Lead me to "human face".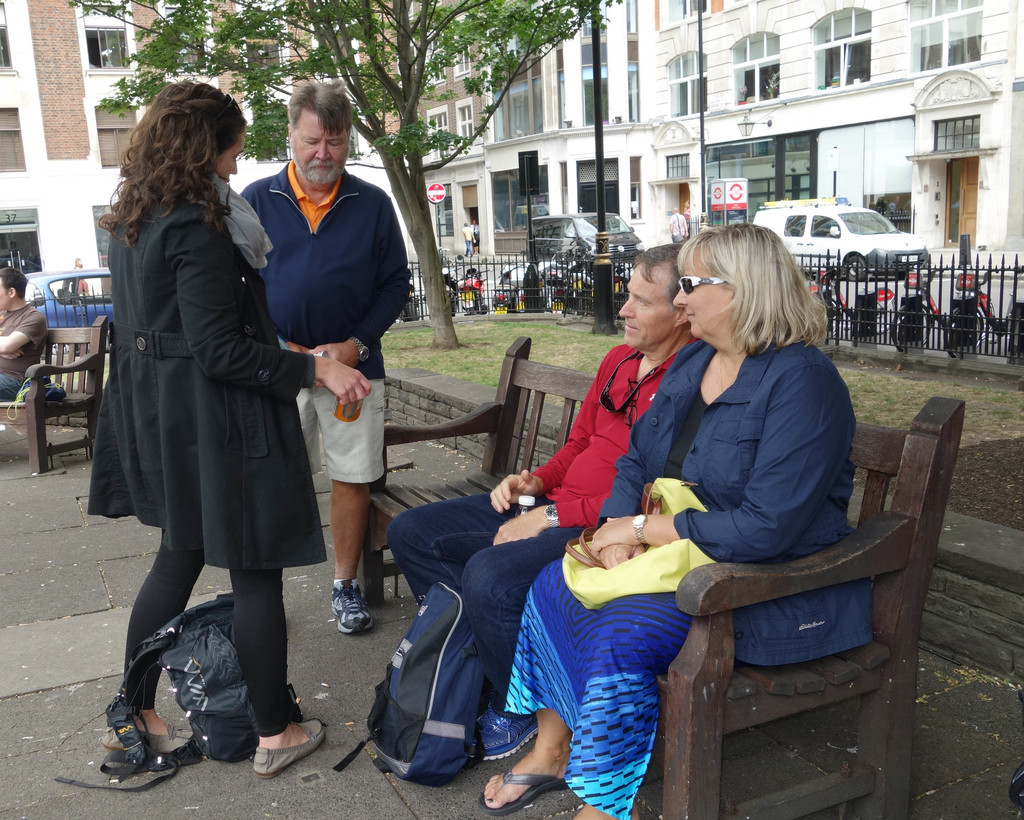
Lead to pyautogui.locateOnScreen(0, 277, 12, 309).
